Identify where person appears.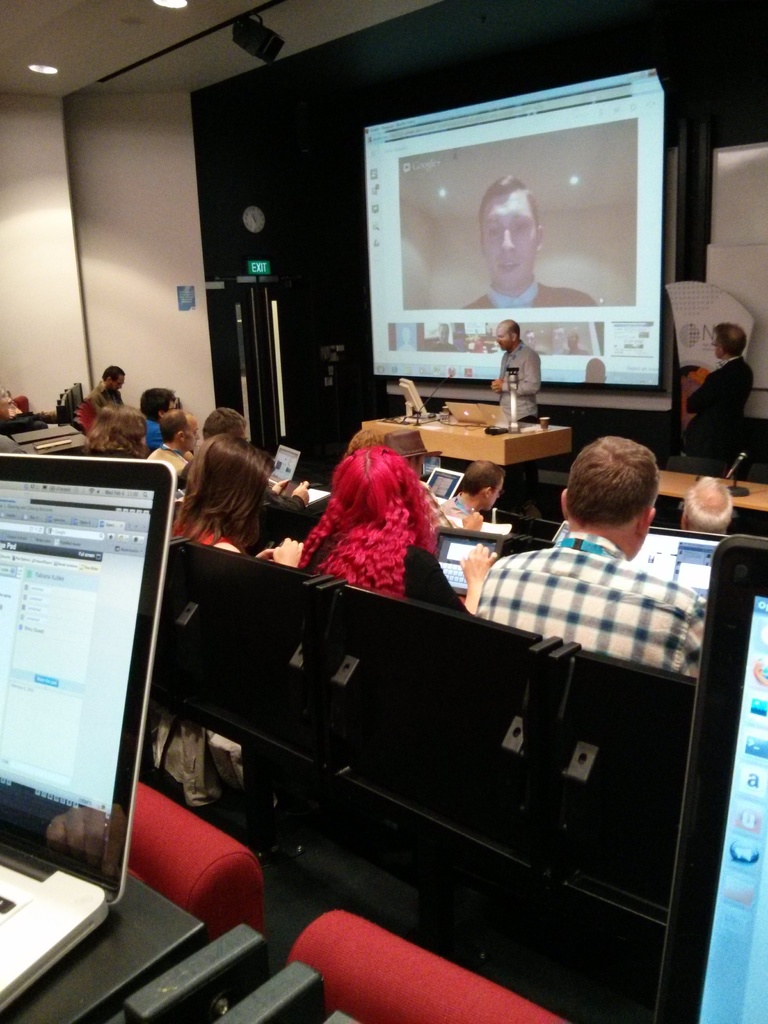
Appears at x1=88, y1=365, x2=124, y2=409.
